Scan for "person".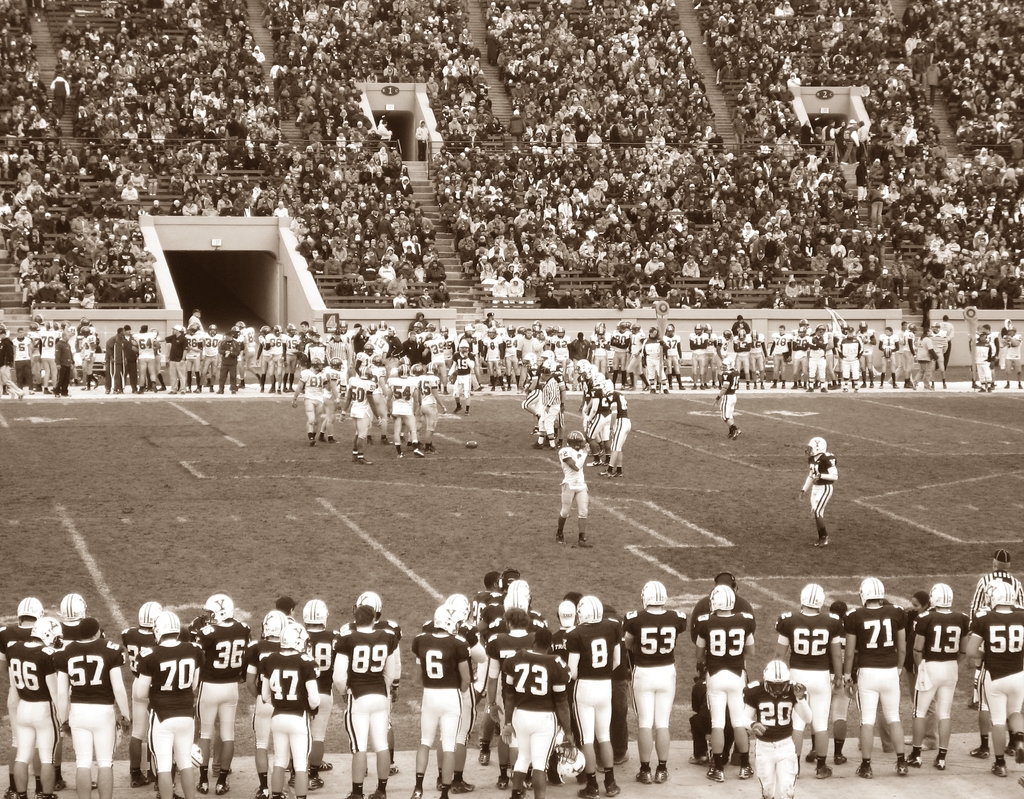
Scan result: Rect(797, 448, 836, 550).
